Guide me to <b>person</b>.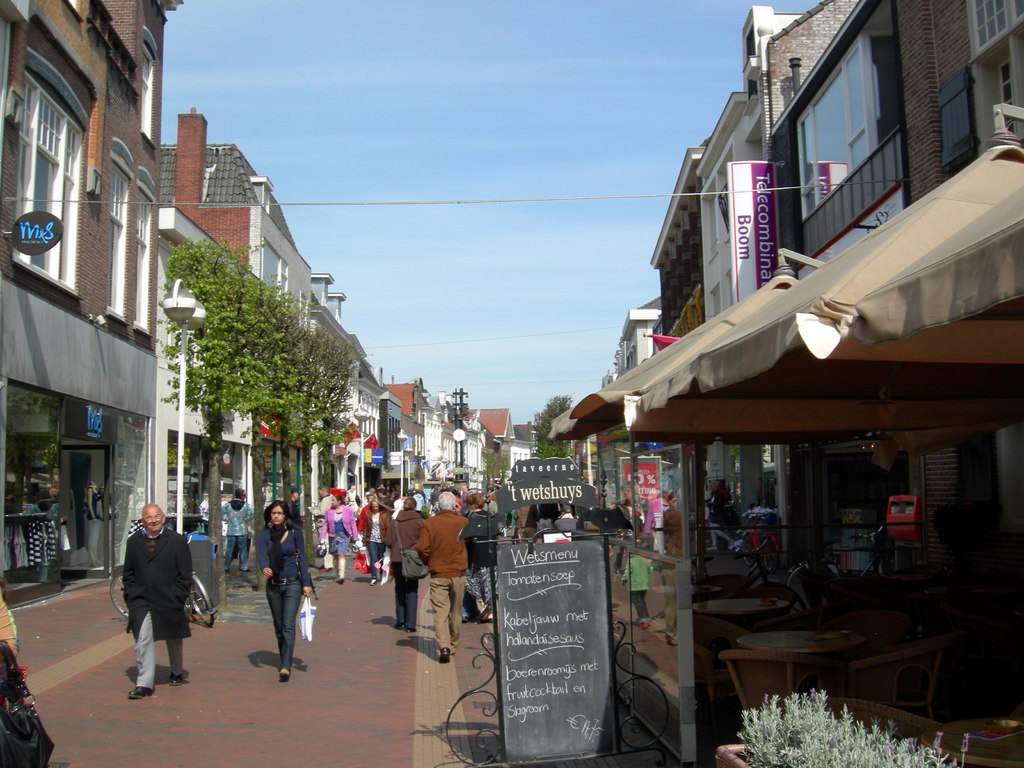
Guidance: bbox(360, 497, 389, 586).
